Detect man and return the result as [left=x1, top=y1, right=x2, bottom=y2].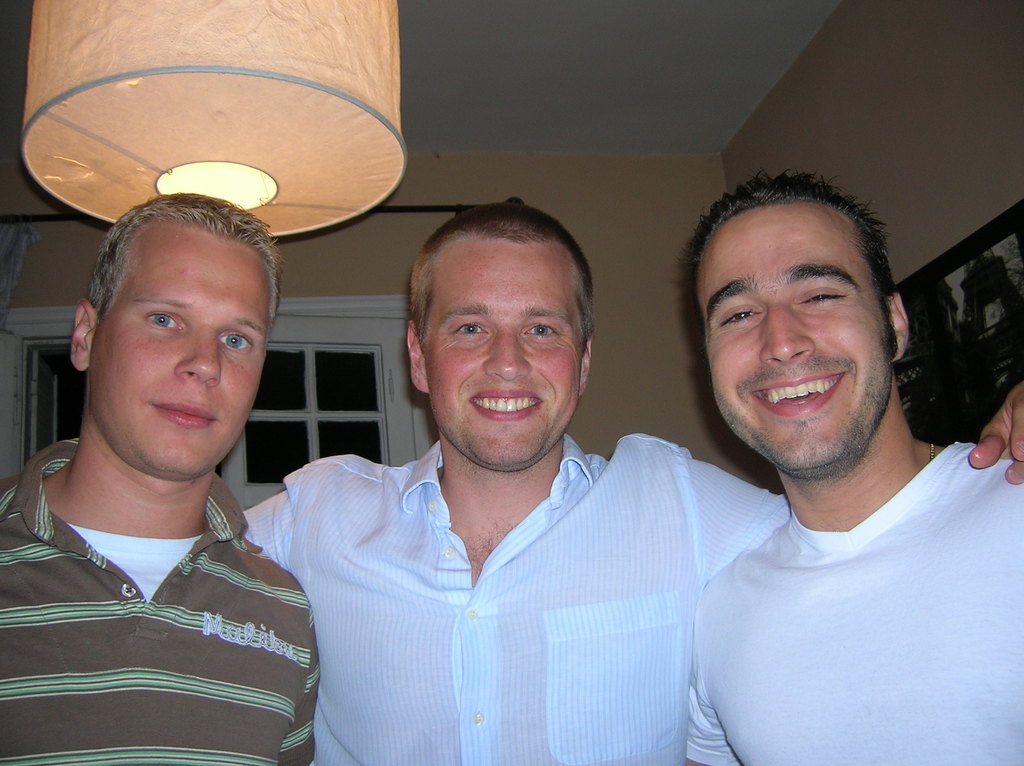
[left=681, top=166, right=1023, bottom=763].
